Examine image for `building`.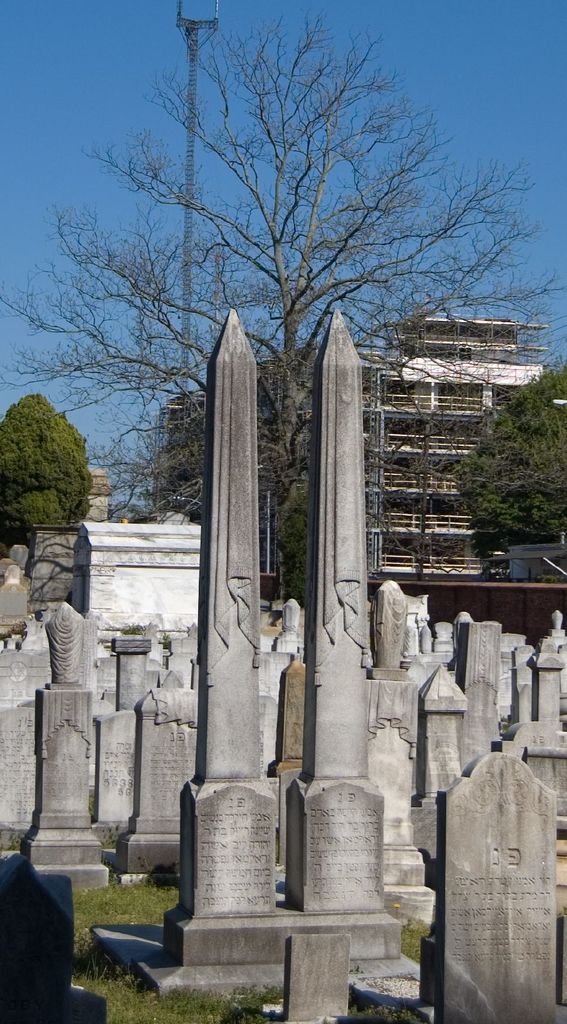
Examination result: l=152, t=311, r=566, b=575.
